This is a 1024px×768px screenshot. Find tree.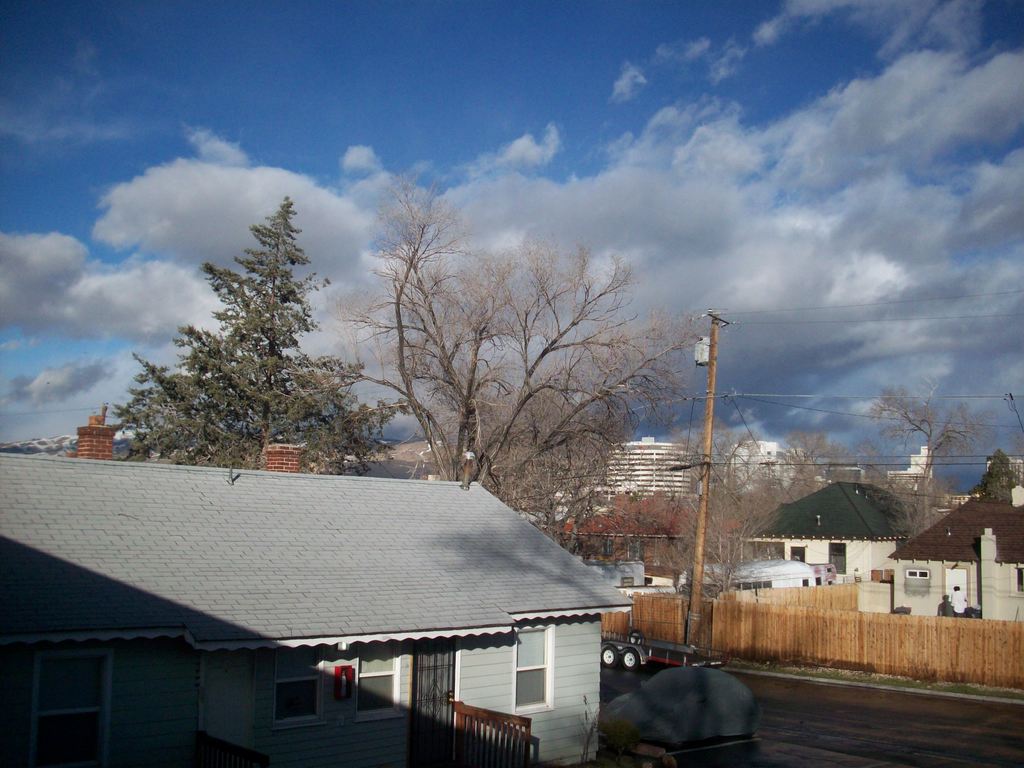
Bounding box: x1=114, y1=190, x2=415, y2=483.
